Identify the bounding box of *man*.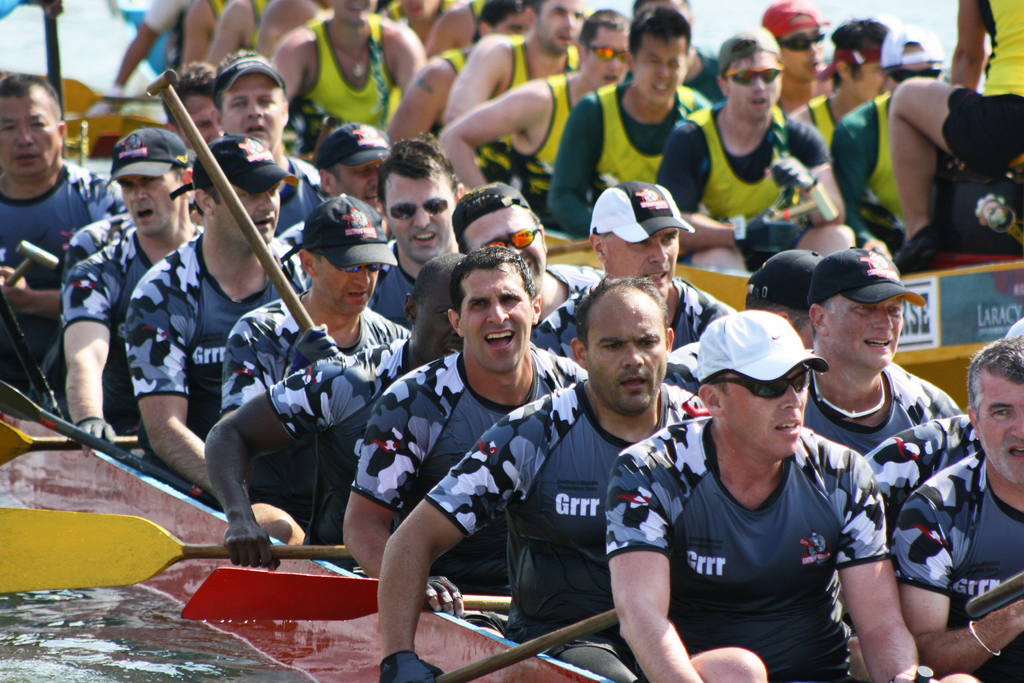
<box>202,247,473,572</box>.
